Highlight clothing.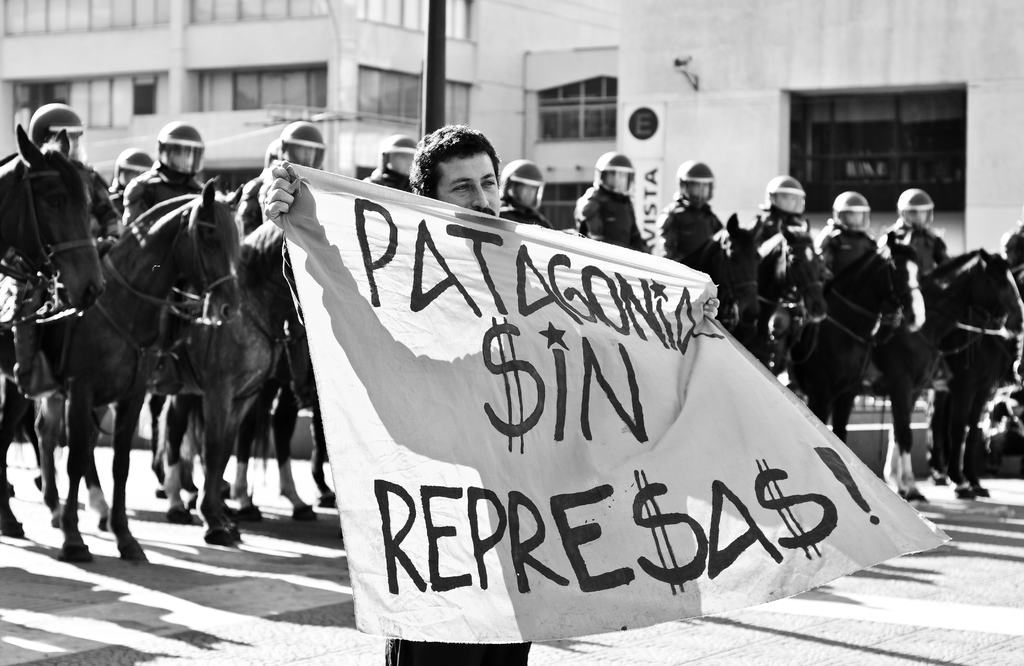
Highlighted region: 228/177/269/235.
